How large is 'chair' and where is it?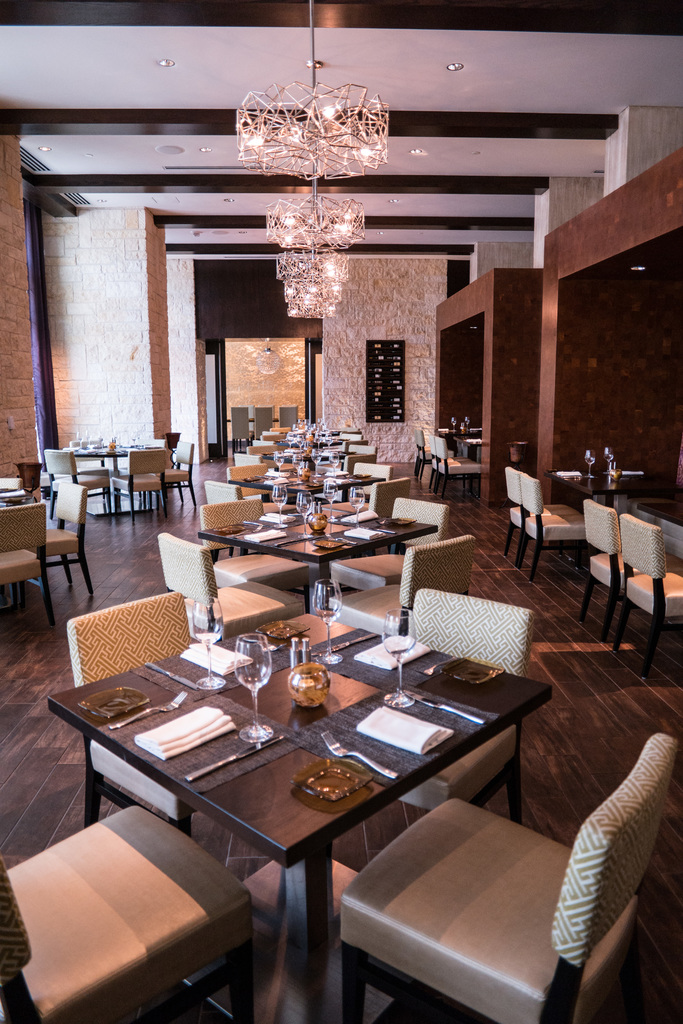
Bounding box: 350 462 390 485.
